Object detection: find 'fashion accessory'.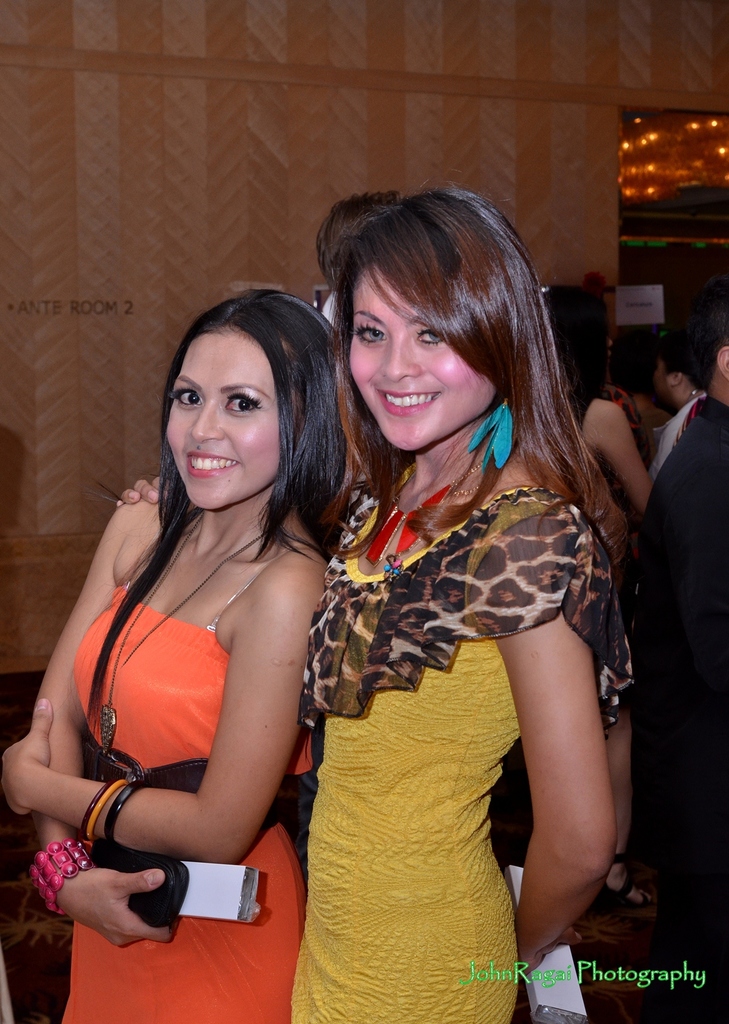
[100,536,269,754].
